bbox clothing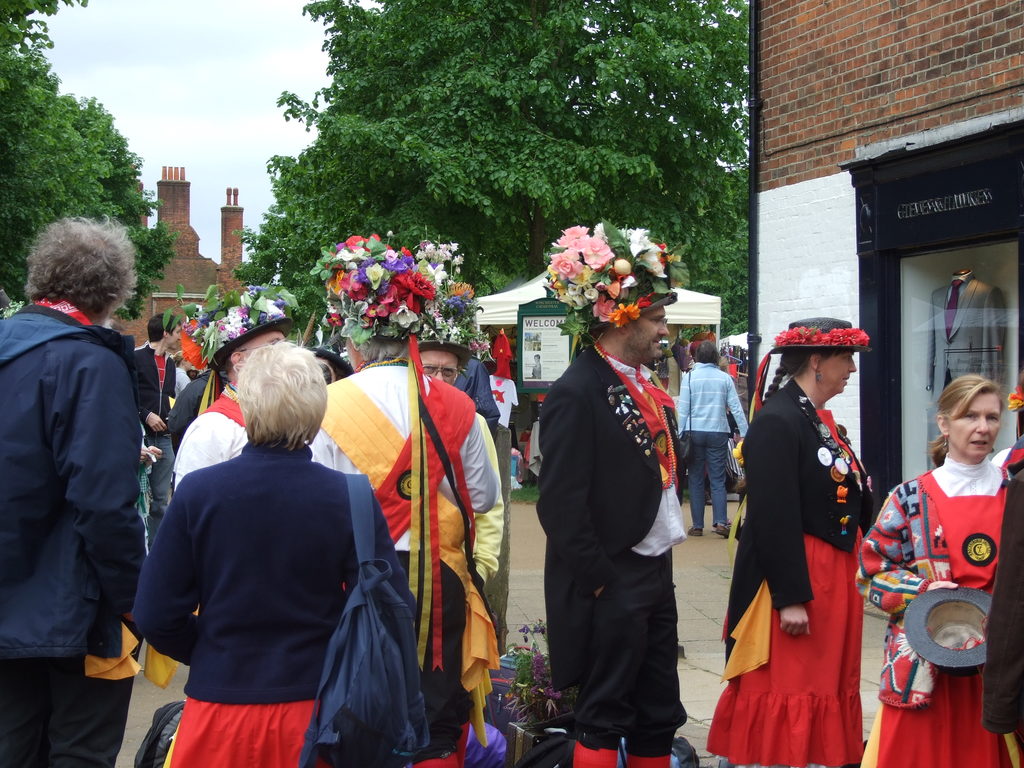
{"x1": 521, "y1": 342, "x2": 703, "y2": 760}
